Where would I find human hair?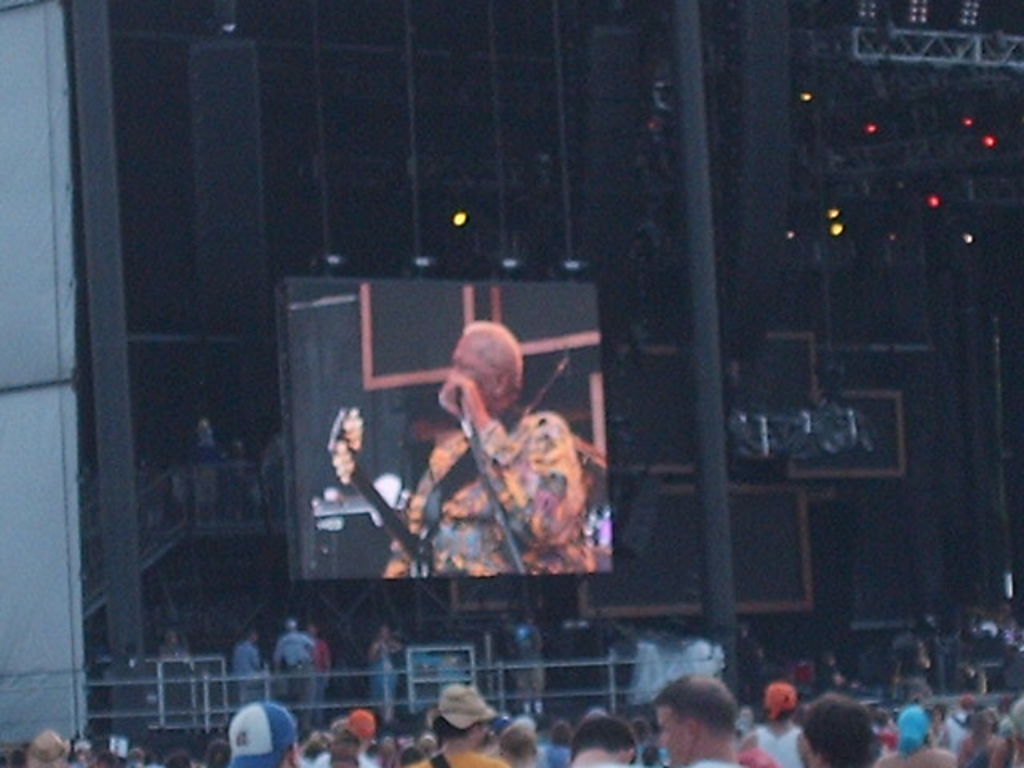
At box(573, 712, 640, 763).
